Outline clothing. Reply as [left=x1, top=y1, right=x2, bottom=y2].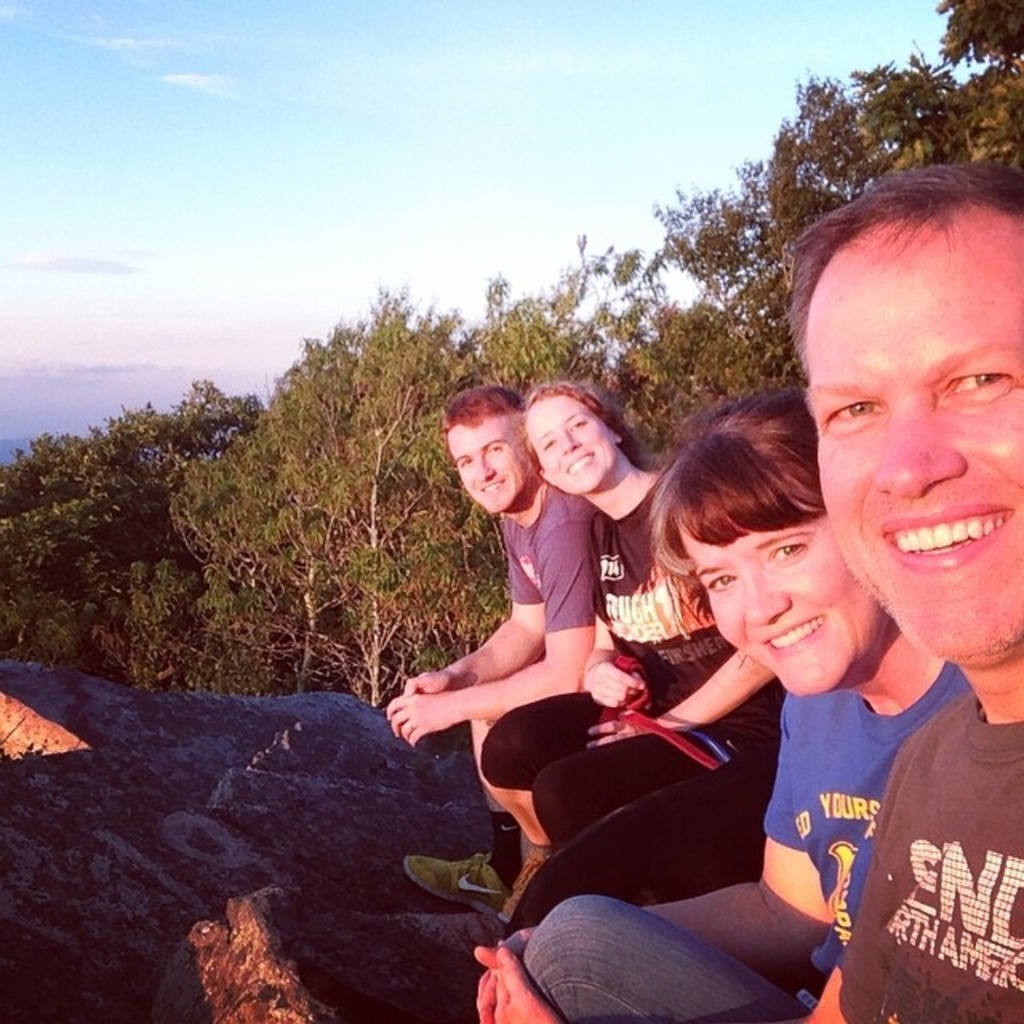
[left=830, top=677, right=1022, bottom=1022].
